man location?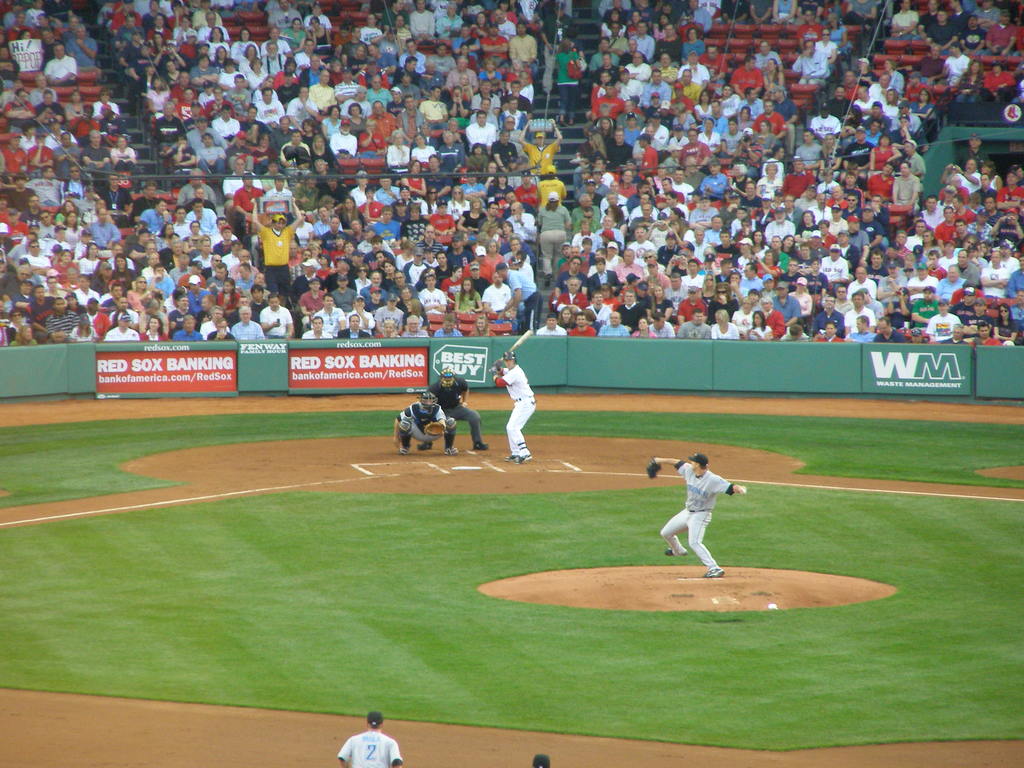
814:319:844:342
